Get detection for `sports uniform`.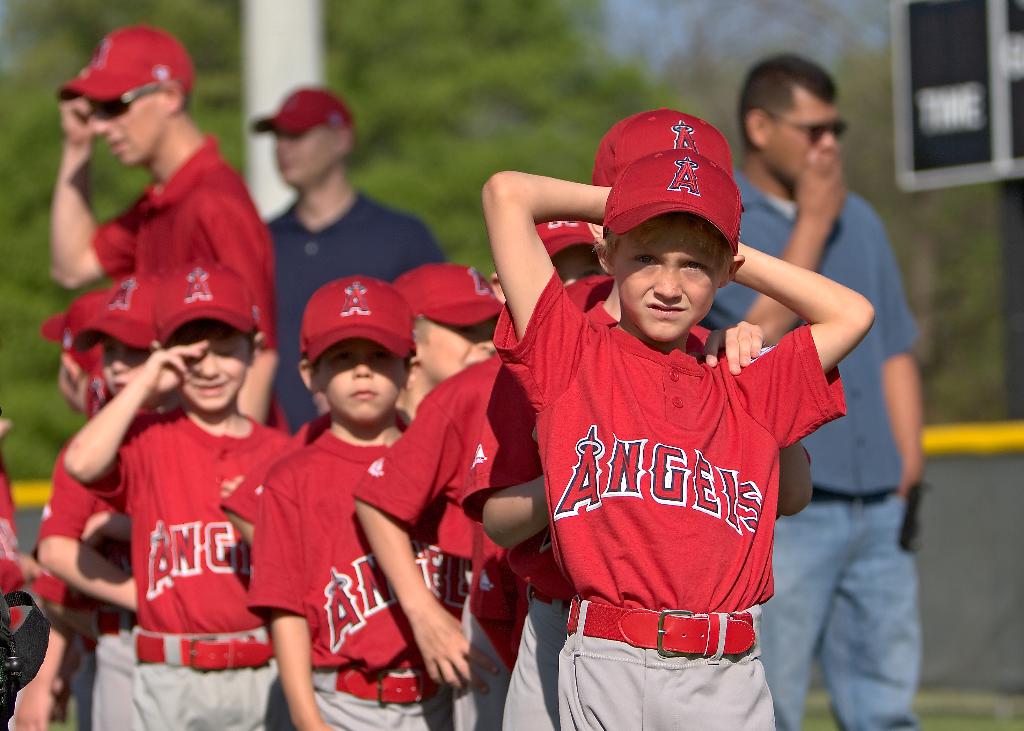
Detection: l=495, t=520, r=565, b=730.
